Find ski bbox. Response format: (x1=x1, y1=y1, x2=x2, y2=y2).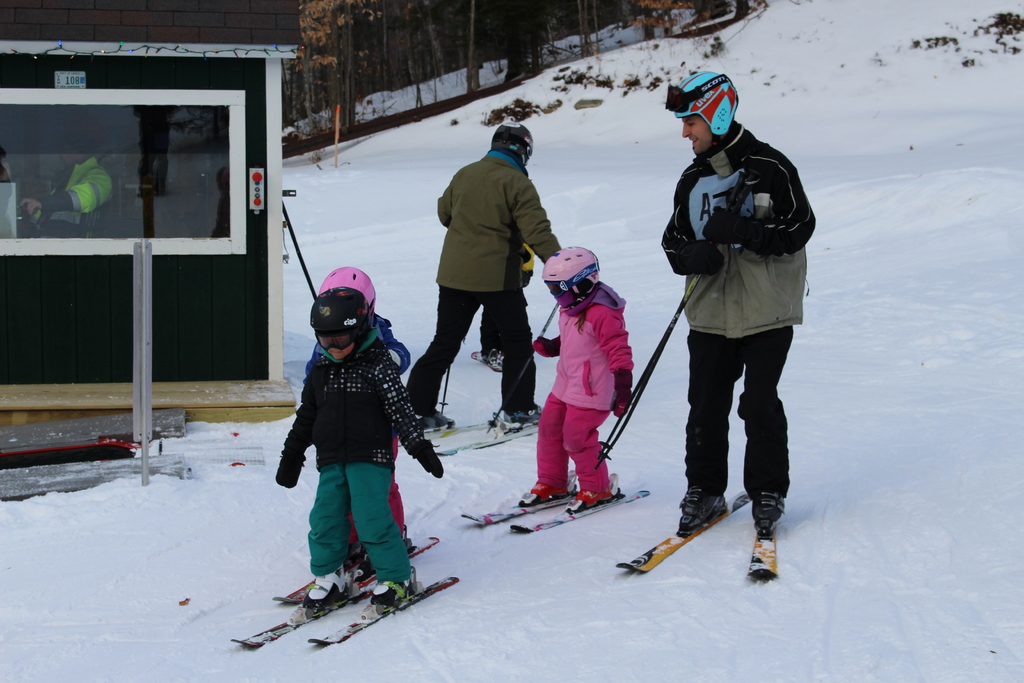
(x1=303, y1=573, x2=466, y2=648).
